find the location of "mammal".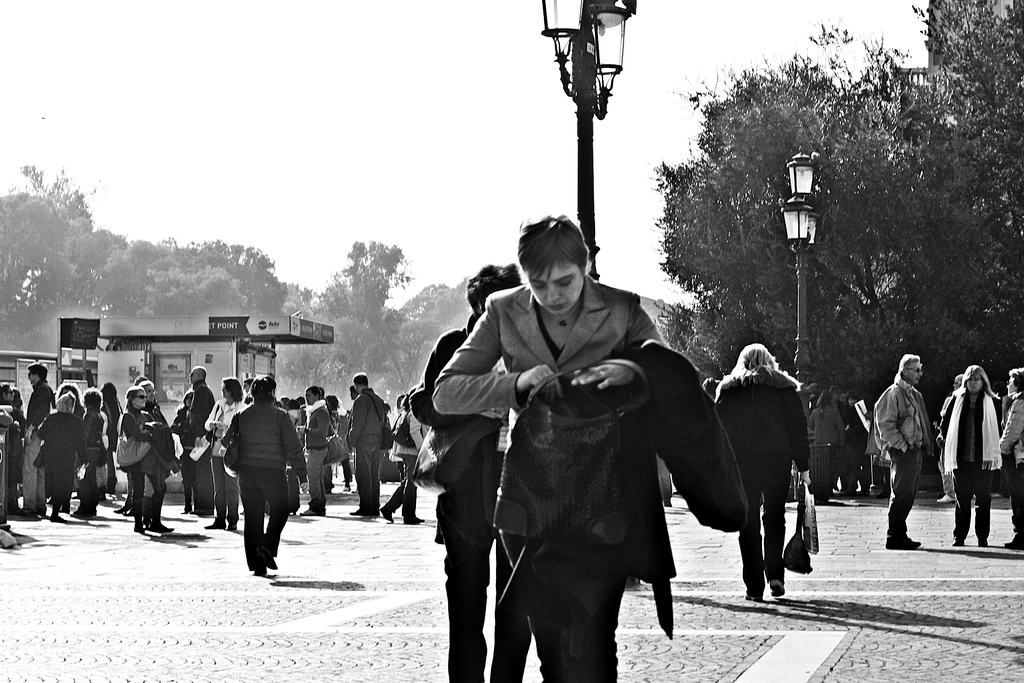
Location: box=[19, 359, 55, 515].
